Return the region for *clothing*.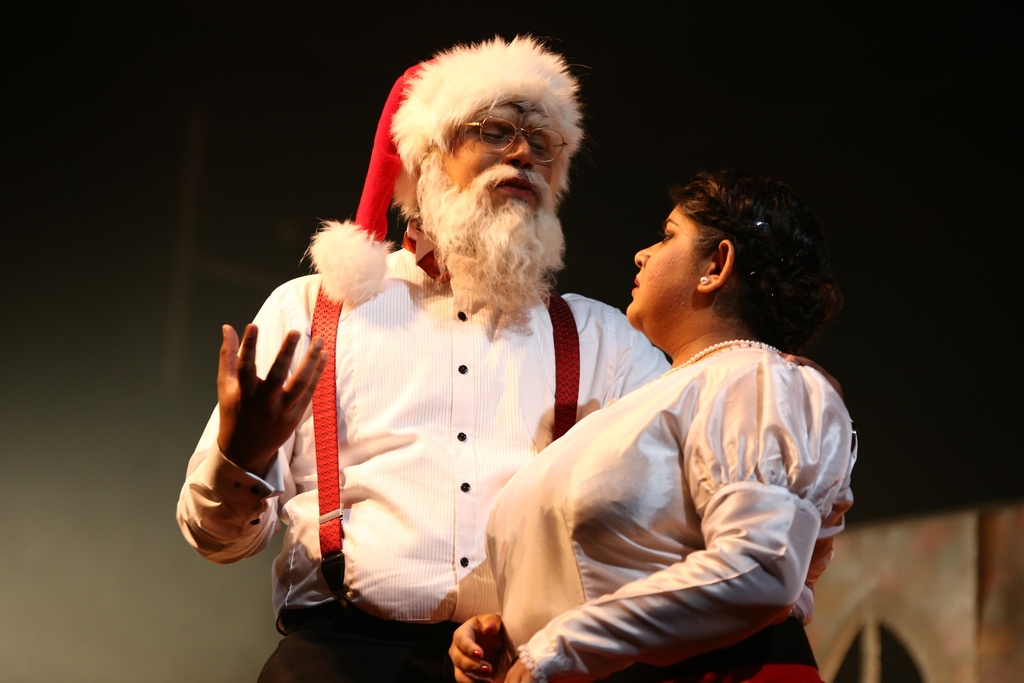
box(481, 337, 863, 682).
